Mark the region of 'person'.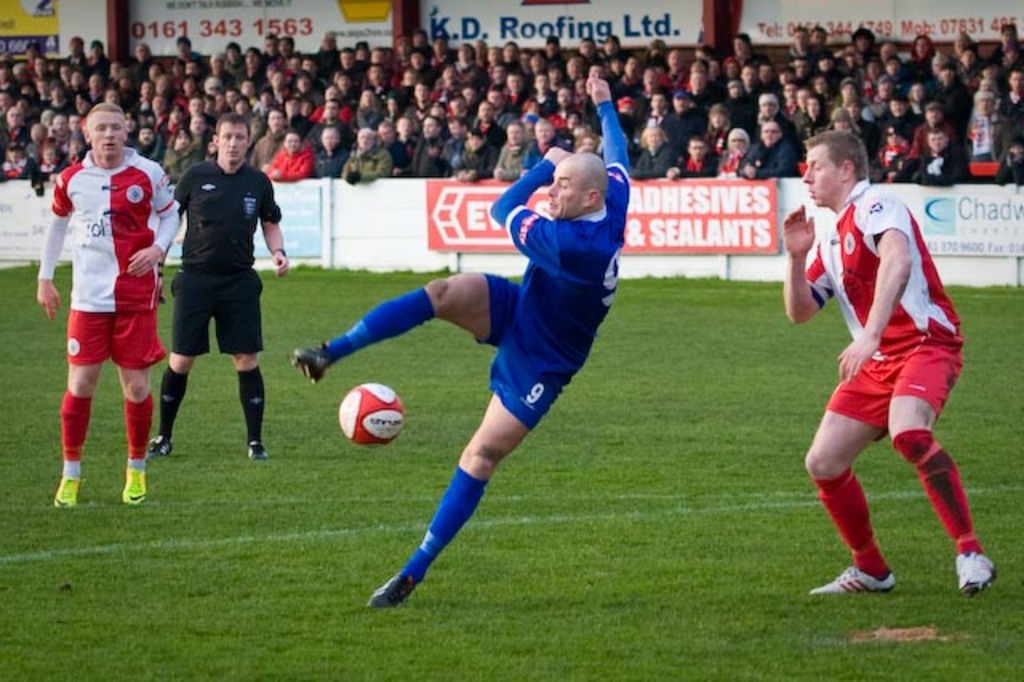
Region: box=[778, 131, 998, 600].
